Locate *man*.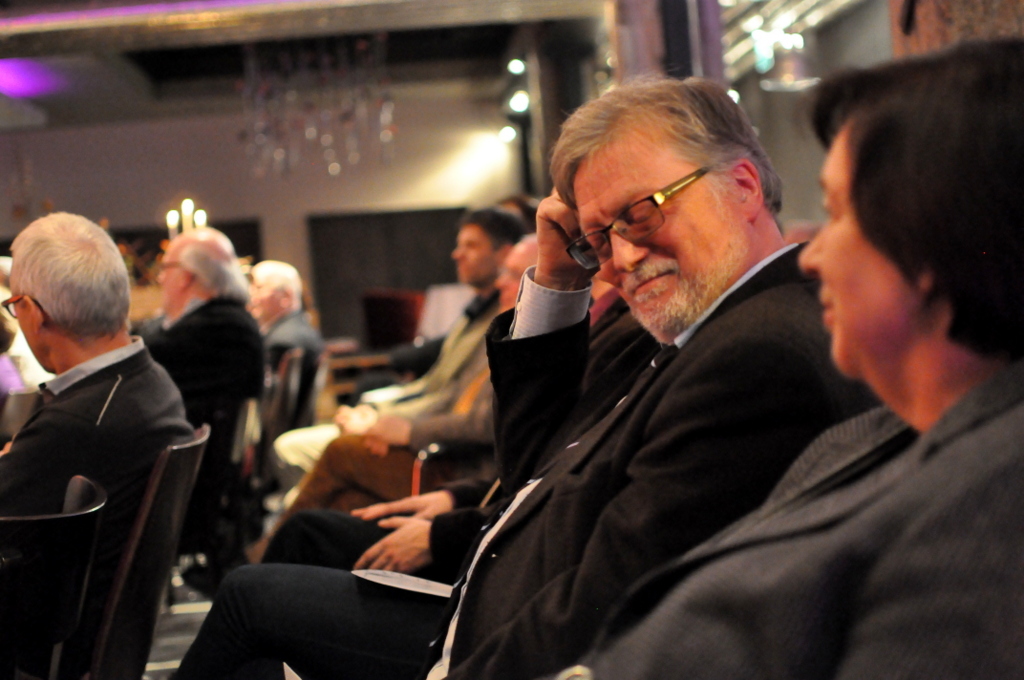
Bounding box: crop(571, 253, 648, 397).
